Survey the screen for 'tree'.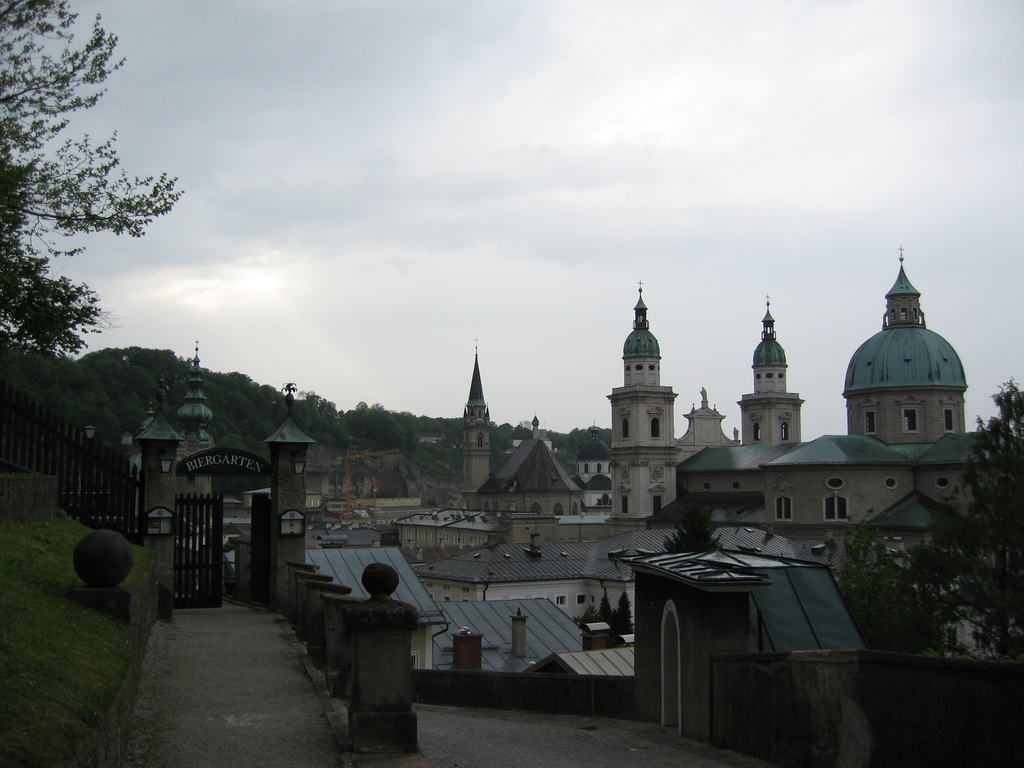
Survey found: 829/372/1023/677.
